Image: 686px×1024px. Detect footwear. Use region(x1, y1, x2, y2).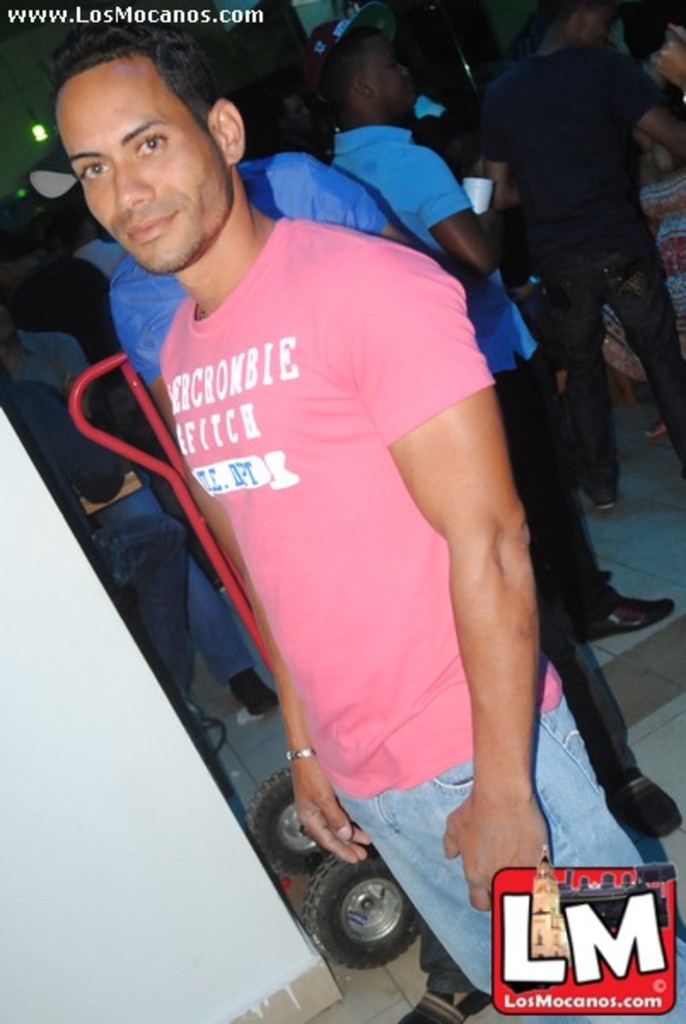
region(582, 599, 683, 637).
